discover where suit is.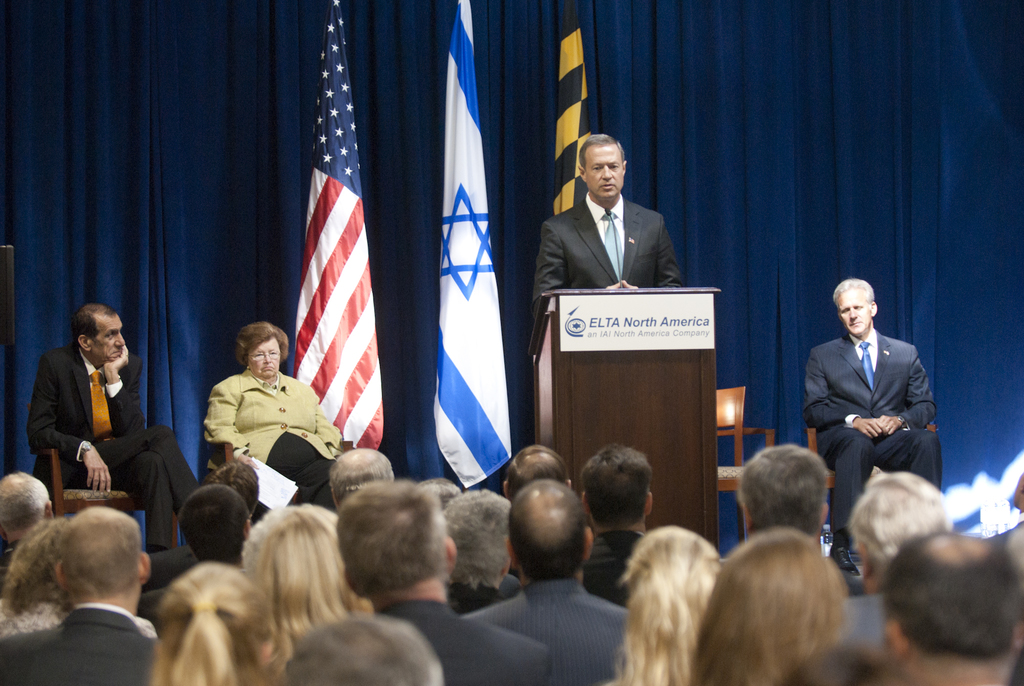
Discovered at <region>792, 284, 929, 602</region>.
